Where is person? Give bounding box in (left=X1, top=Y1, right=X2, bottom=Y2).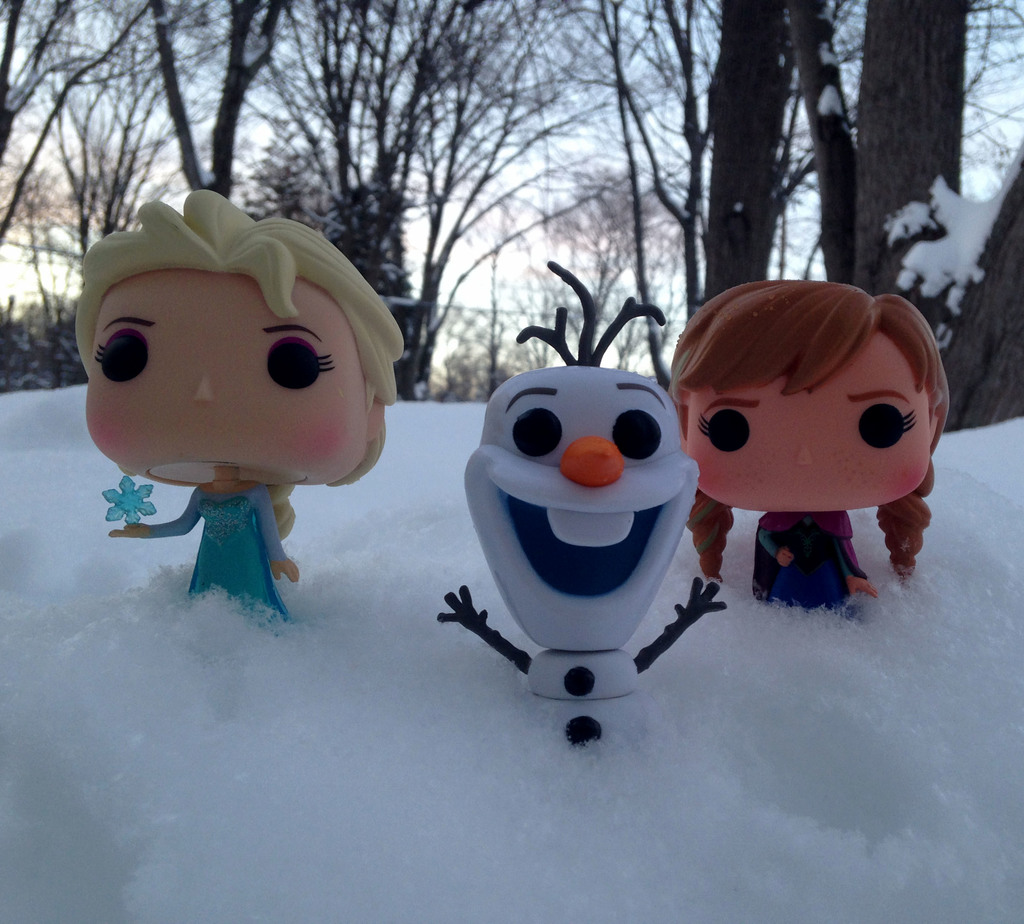
(left=73, top=180, right=413, bottom=623).
